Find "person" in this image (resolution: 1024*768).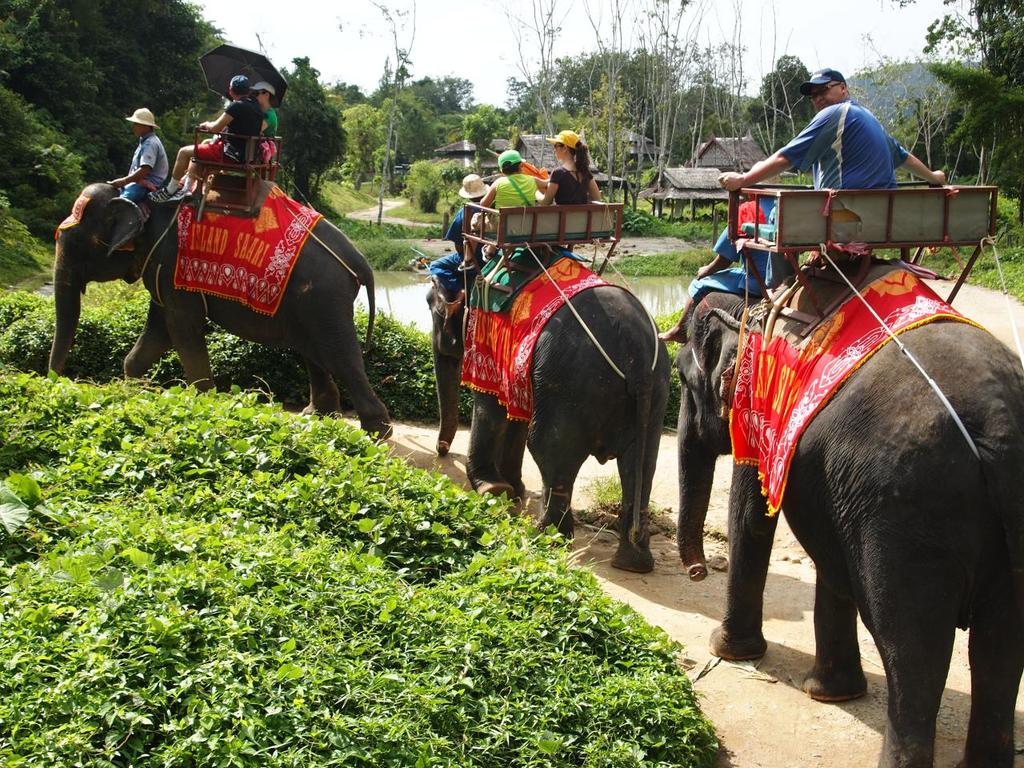
234:83:275:174.
